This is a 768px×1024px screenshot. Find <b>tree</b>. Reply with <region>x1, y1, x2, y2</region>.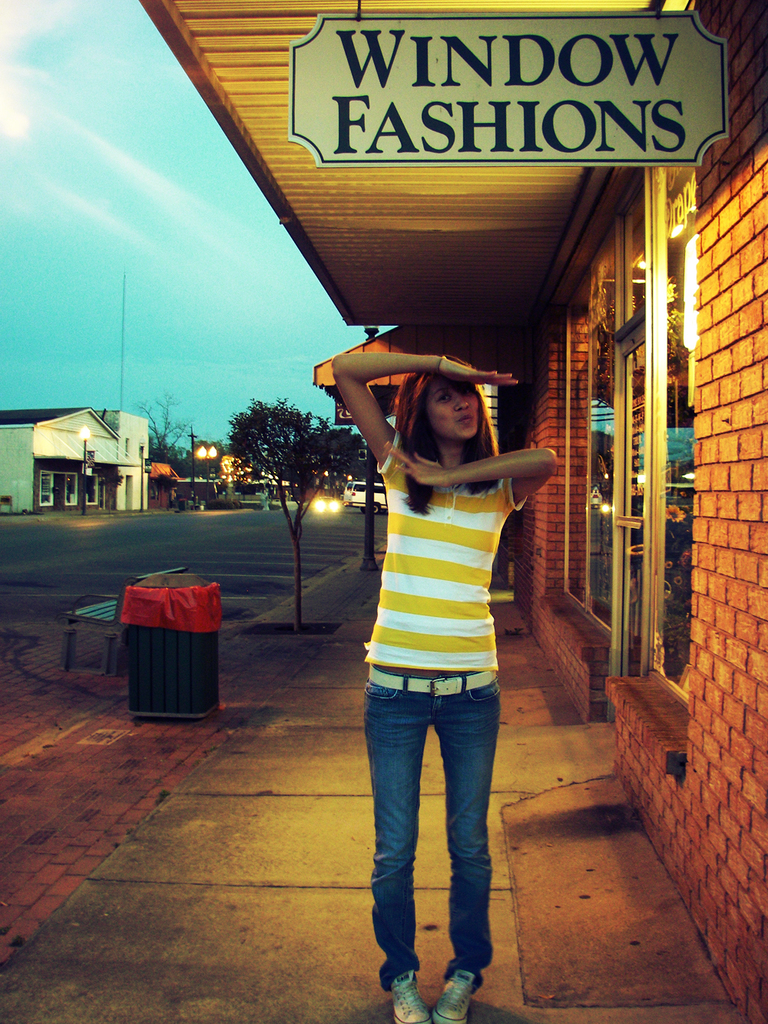
<region>256, 394, 326, 623</region>.
